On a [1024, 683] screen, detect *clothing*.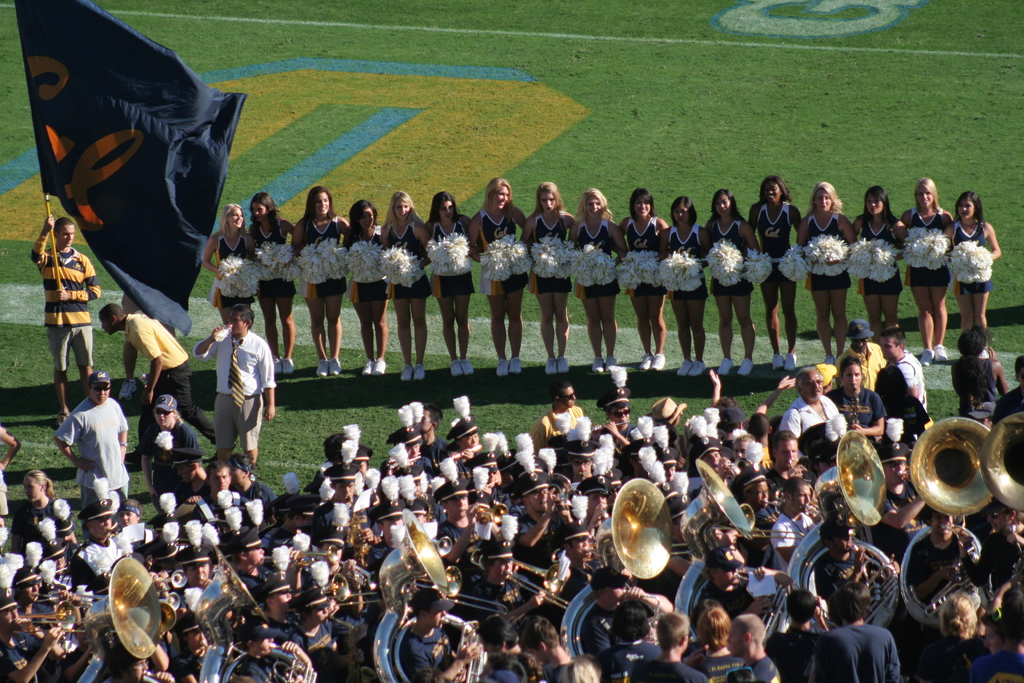
(left=471, top=210, right=534, bottom=288).
